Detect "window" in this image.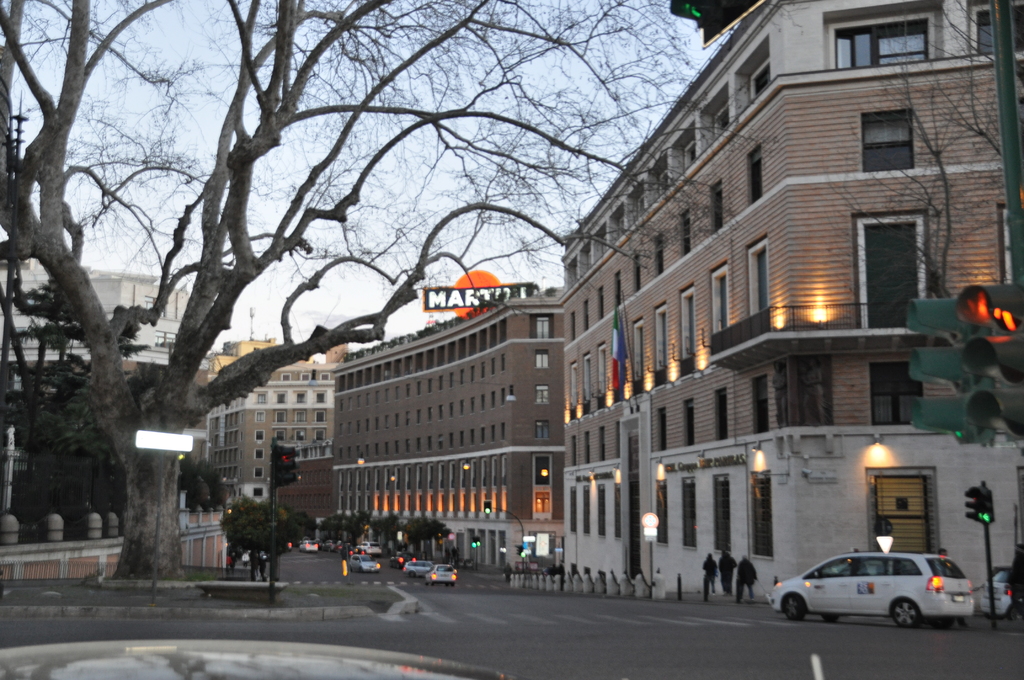
Detection: Rect(678, 211, 691, 251).
